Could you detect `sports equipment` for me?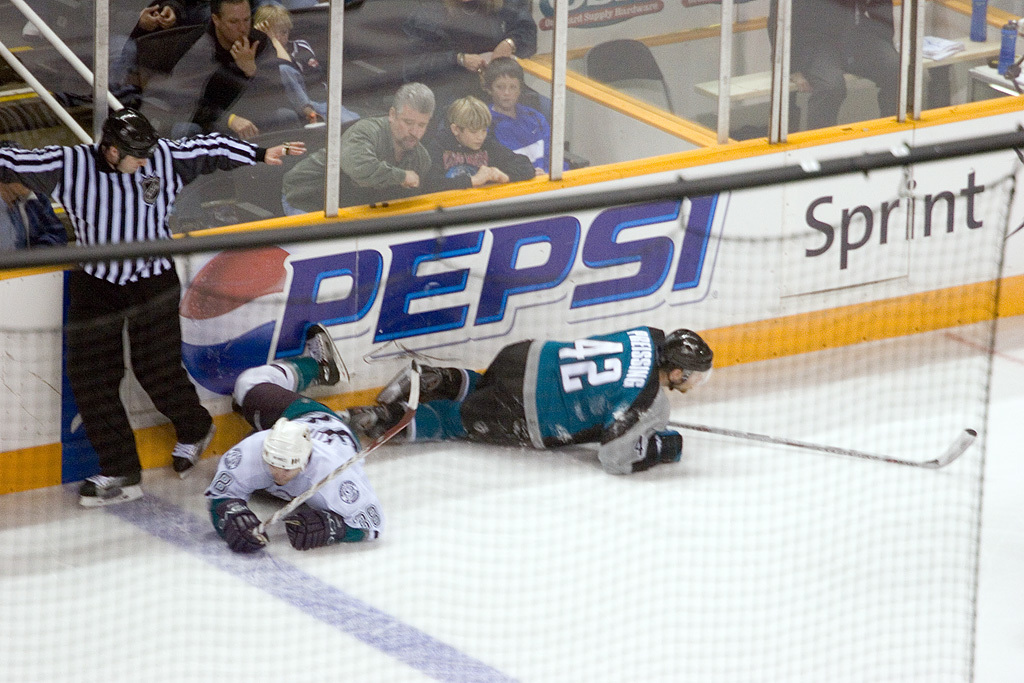
Detection result: locate(303, 322, 352, 386).
